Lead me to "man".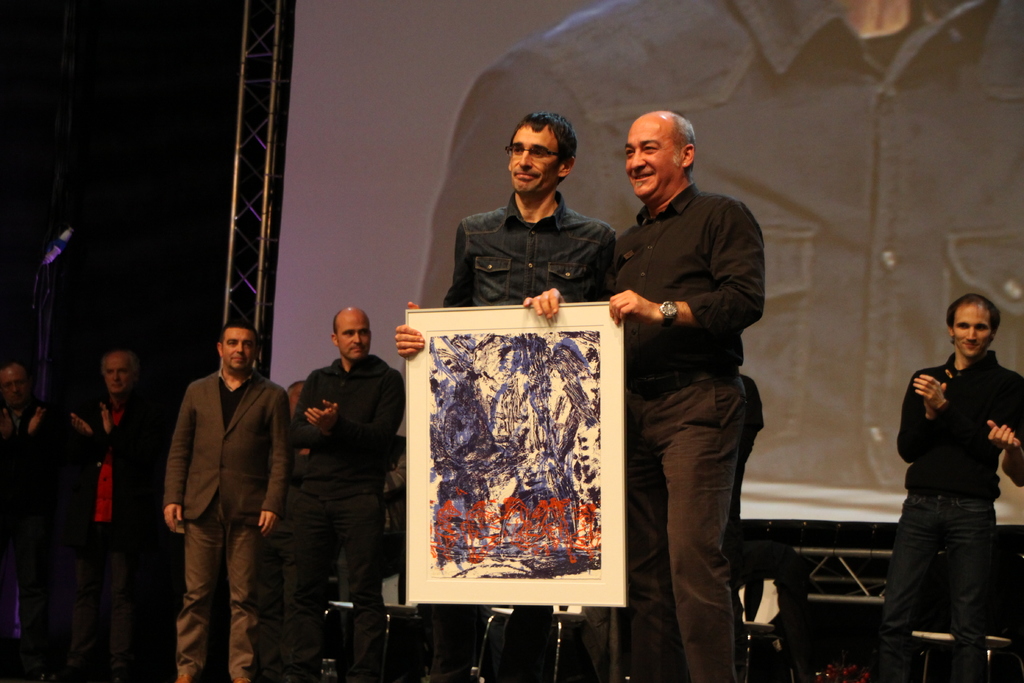
Lead to 396, 105, 622, 682.
